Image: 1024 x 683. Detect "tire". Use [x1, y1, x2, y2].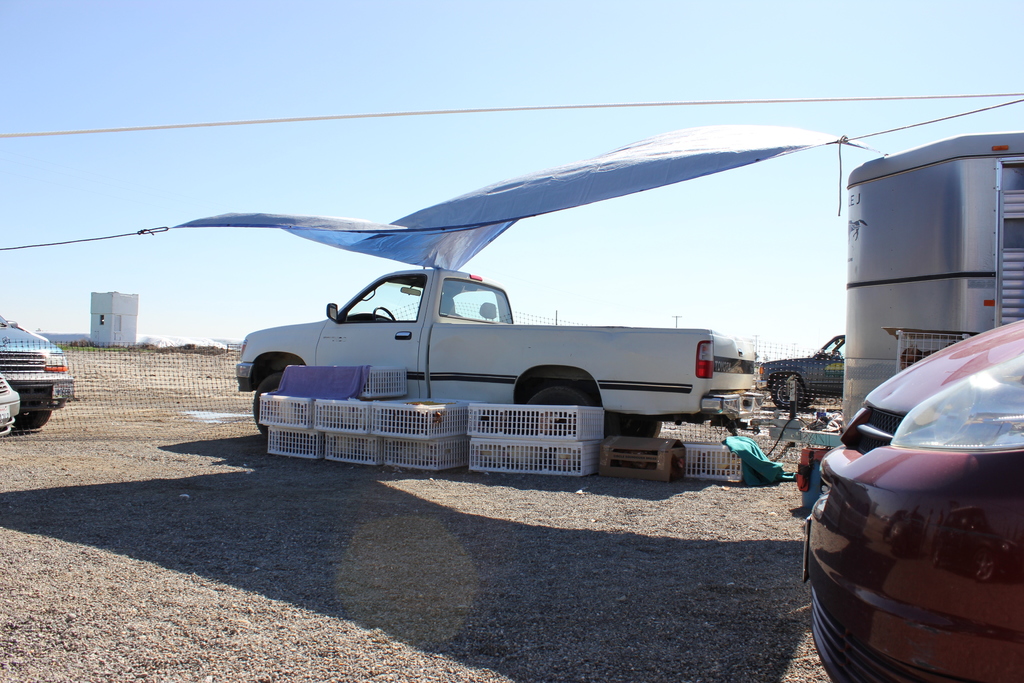
[248, 370, 289, 438].
